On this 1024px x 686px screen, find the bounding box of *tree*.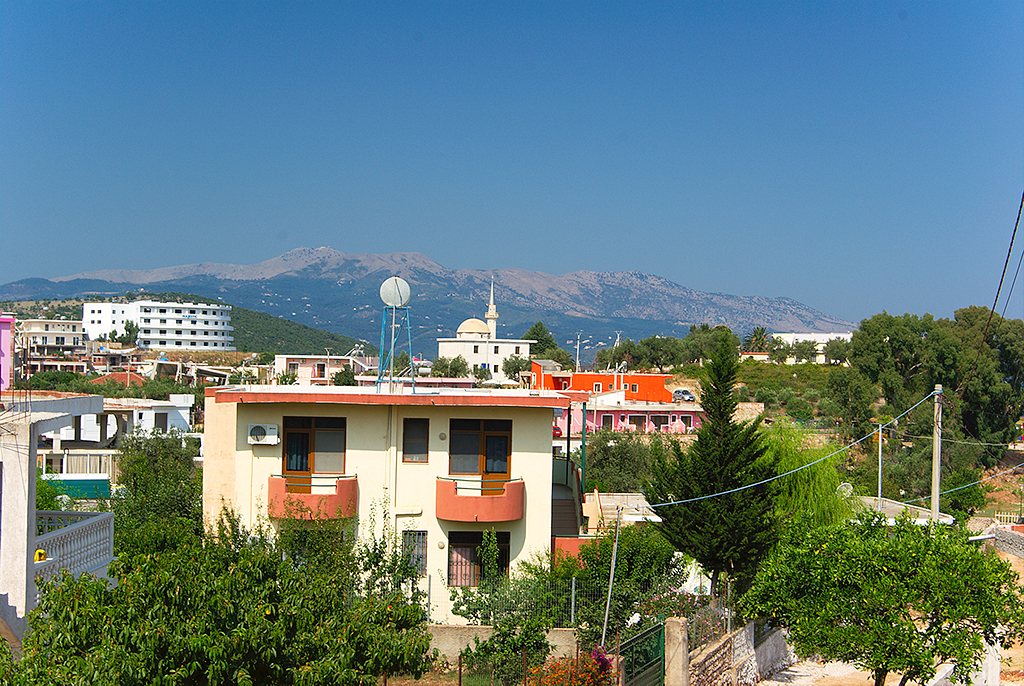
Bounding box: 92/425/204/560.
